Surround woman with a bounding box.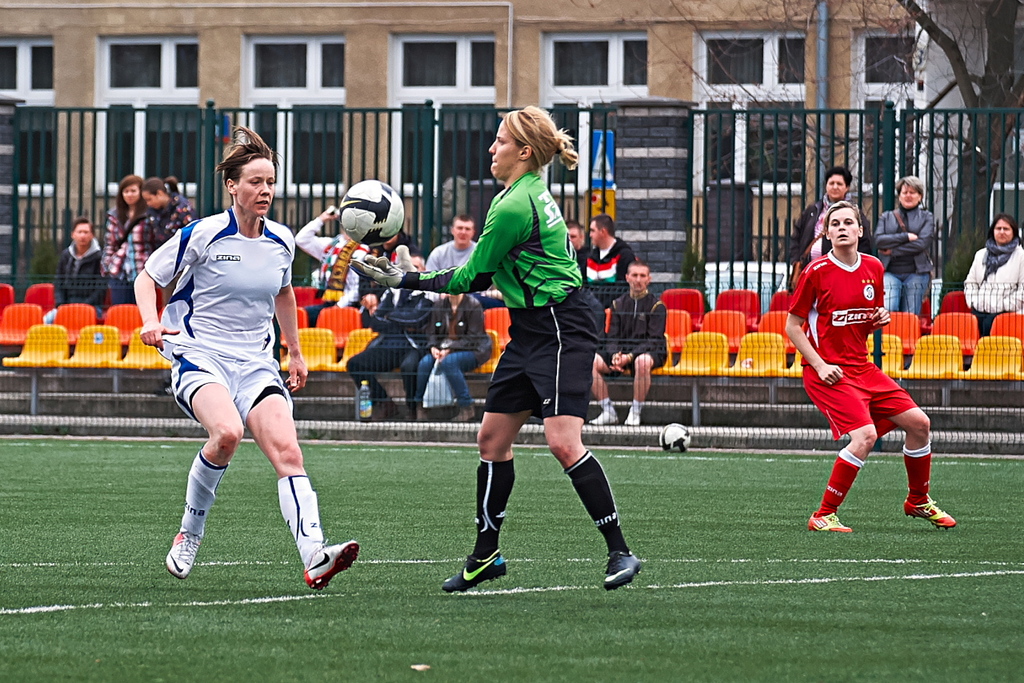
{"x1": 963, "y1": 214, "x2": 1023, "y2": 330}.
